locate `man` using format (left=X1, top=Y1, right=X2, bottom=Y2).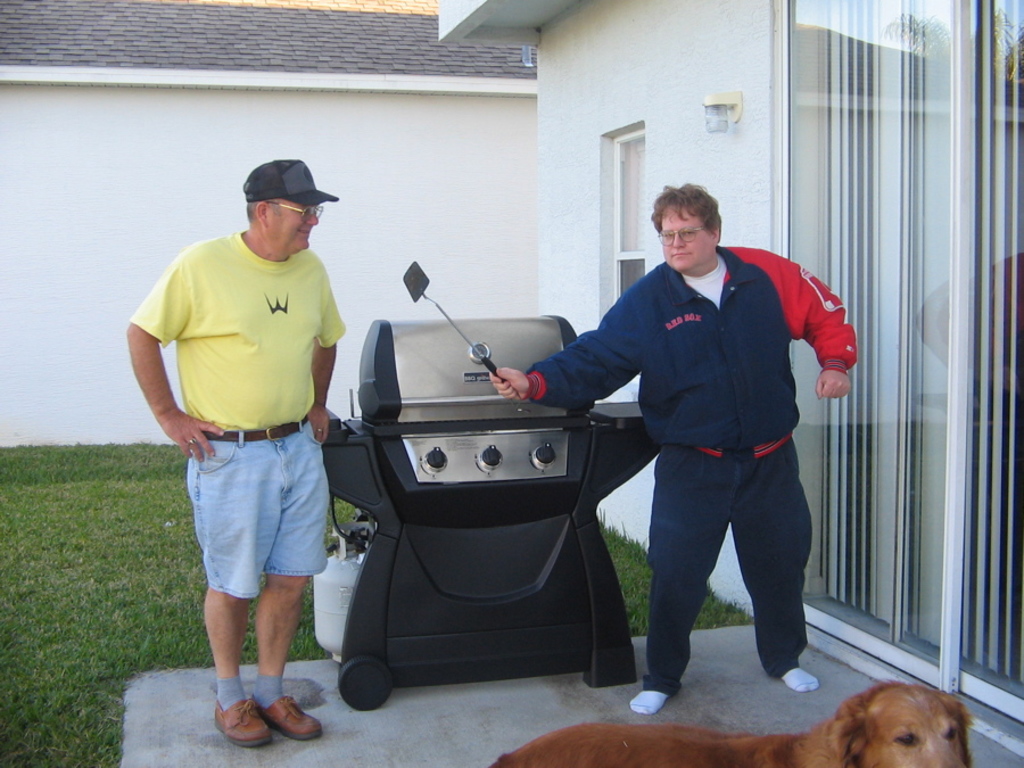
(left=489, top=189, right=867, bottom=728).
